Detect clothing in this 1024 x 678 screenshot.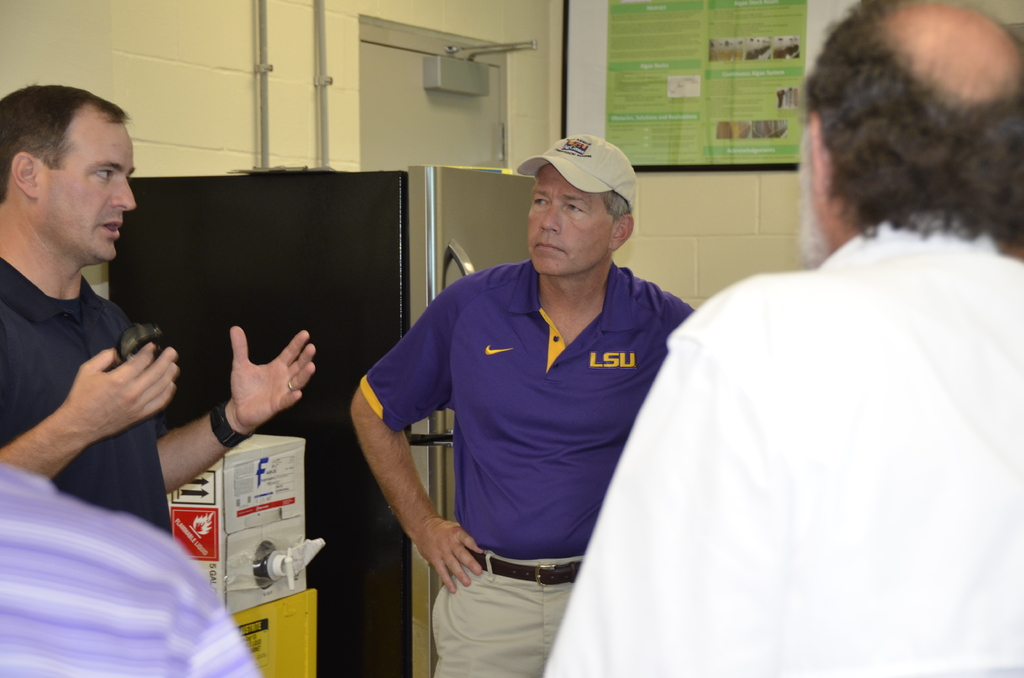
Detection: pyautogui.locateOnScreen(0, 262, 173, 529).
